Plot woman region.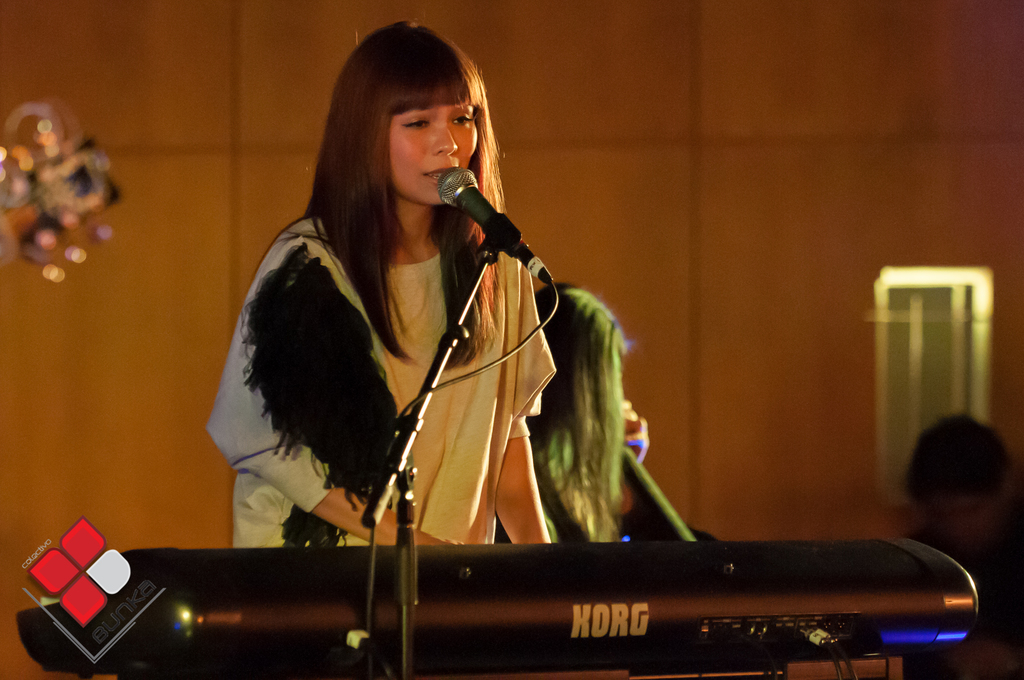
Plotted at 202/22/538/569.
